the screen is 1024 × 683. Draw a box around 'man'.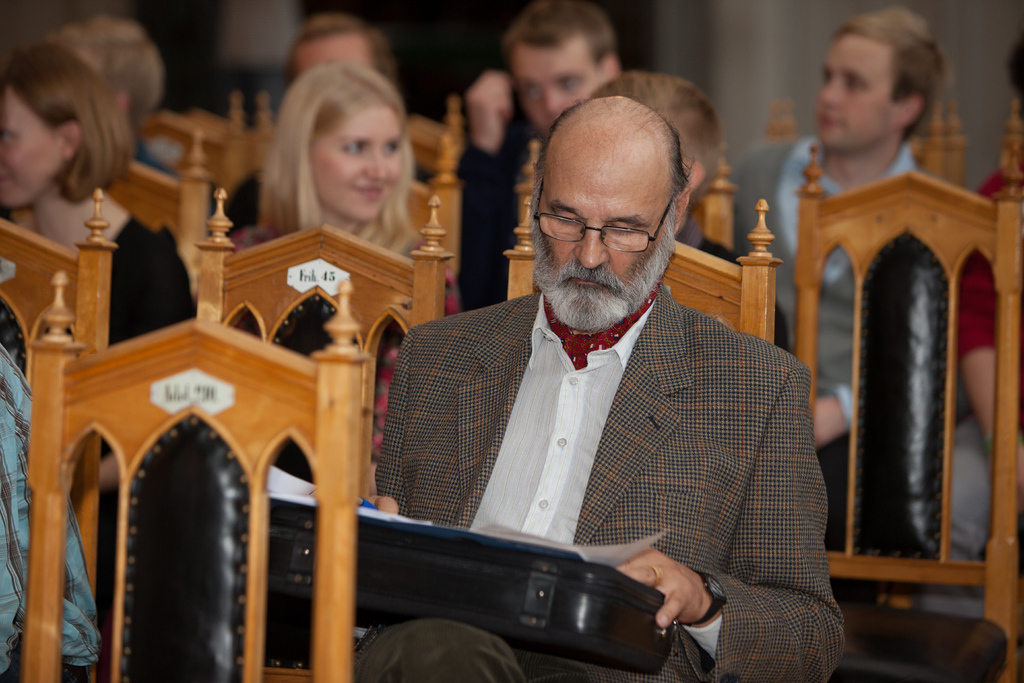
(222, 15, 435, 235).
